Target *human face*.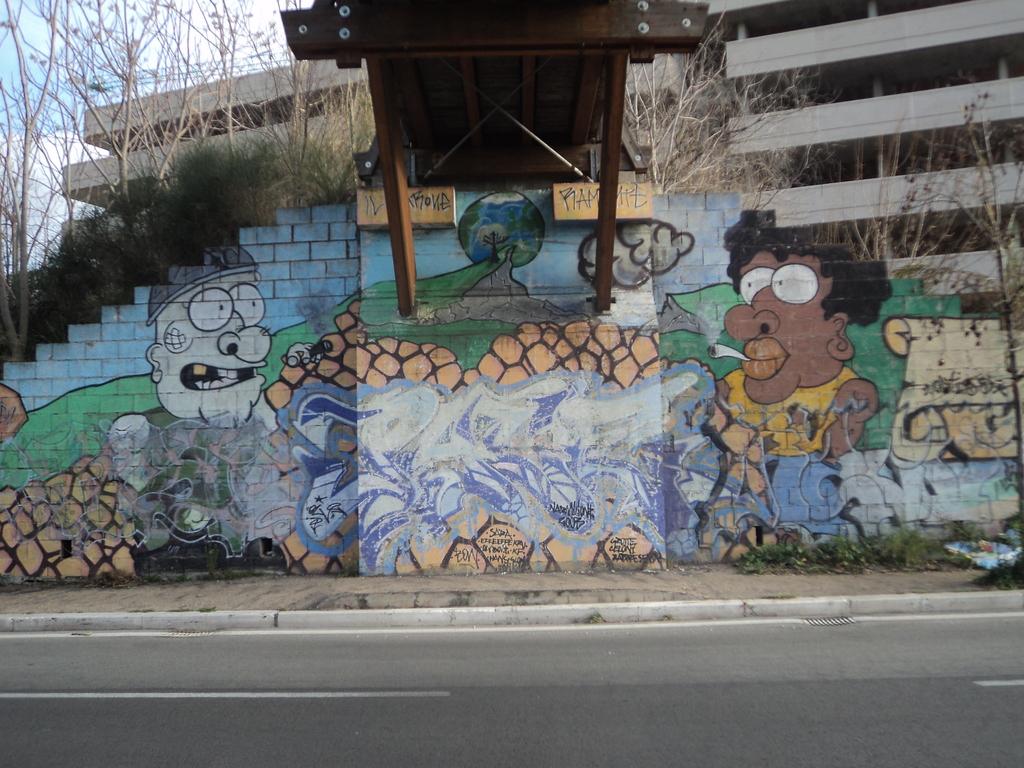
Target region: bbox=[156, 273, 271, 425].
